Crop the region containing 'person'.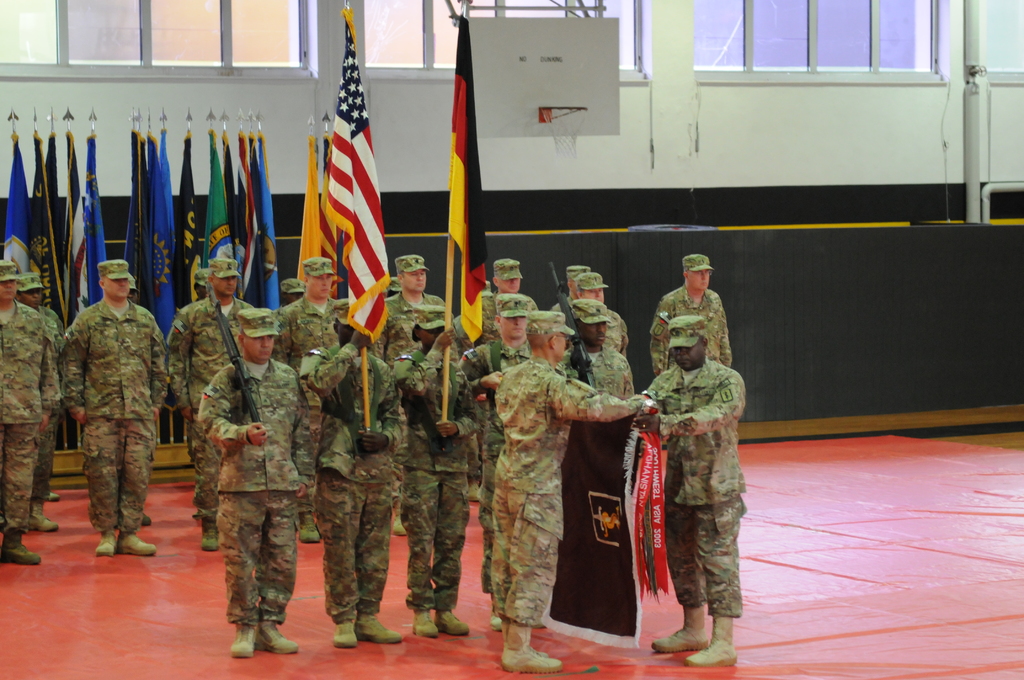
Crop region: [x1=18, y1=275, x2=58, y2=531].
